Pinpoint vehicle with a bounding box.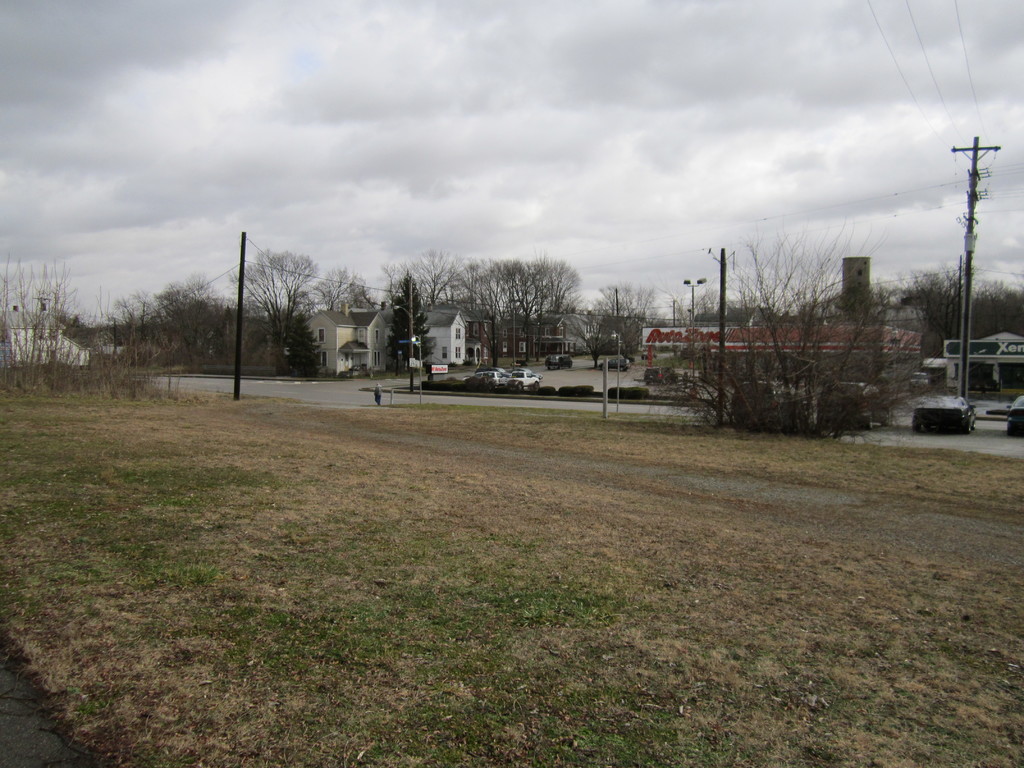
bbox=(596, 357, 631, 373).
